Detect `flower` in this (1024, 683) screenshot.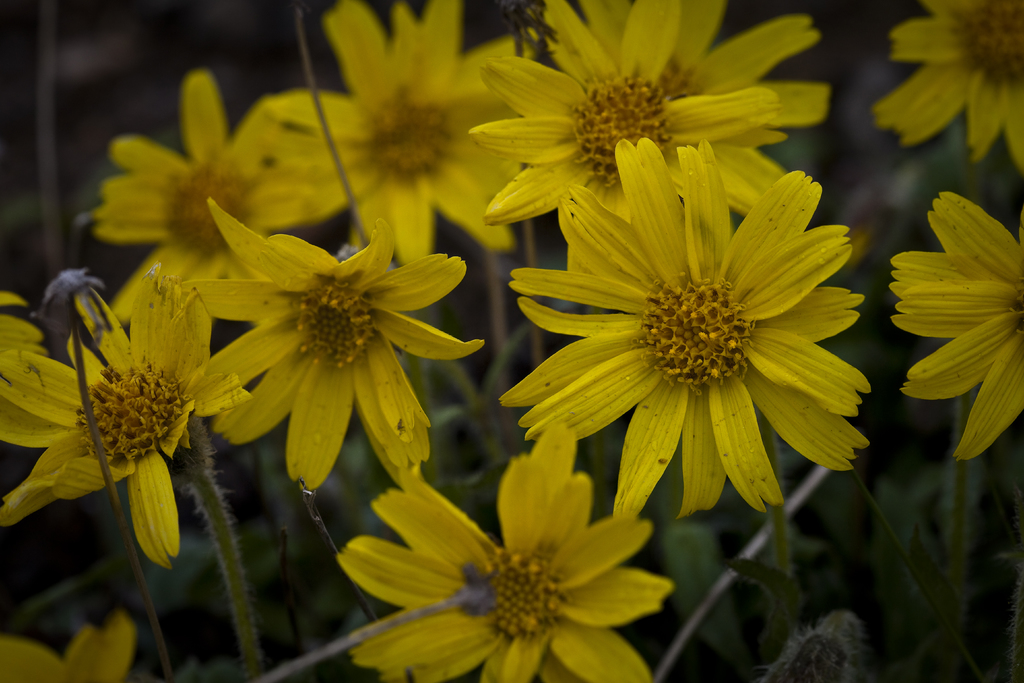
Detection: x1=871, y1=0, x2=1023, y2=176.
